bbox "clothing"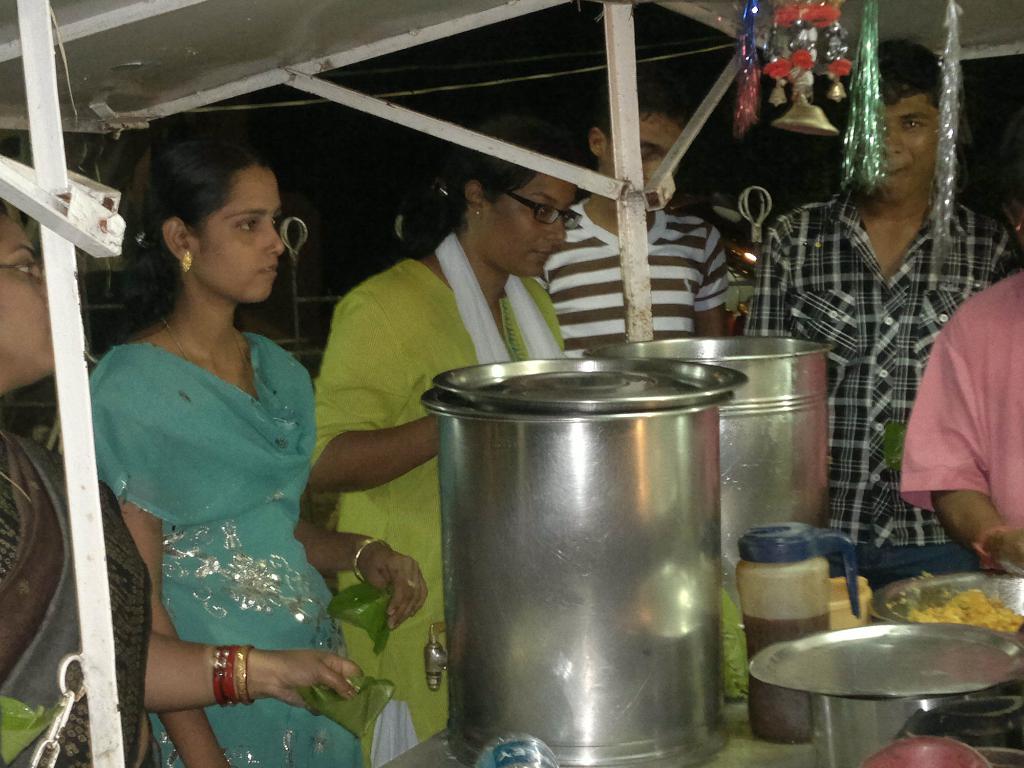
<bbox>789, 148, 981, 566</bbox>
